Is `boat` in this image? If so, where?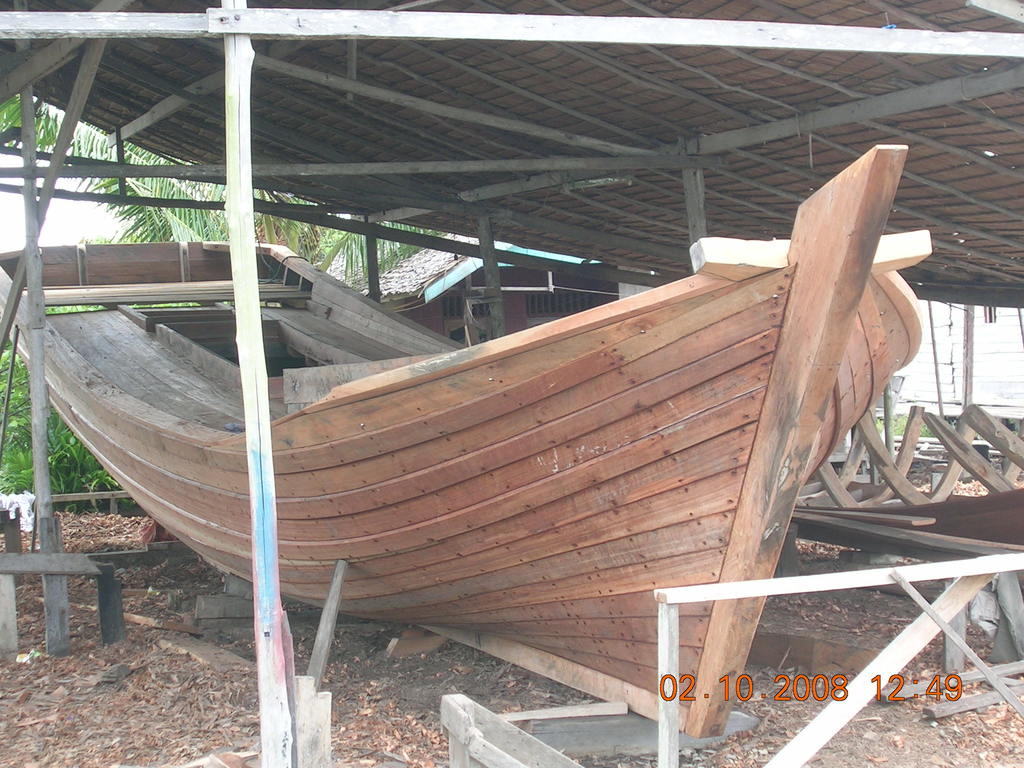
Yes, at box=[0, 143, 929, 741].
